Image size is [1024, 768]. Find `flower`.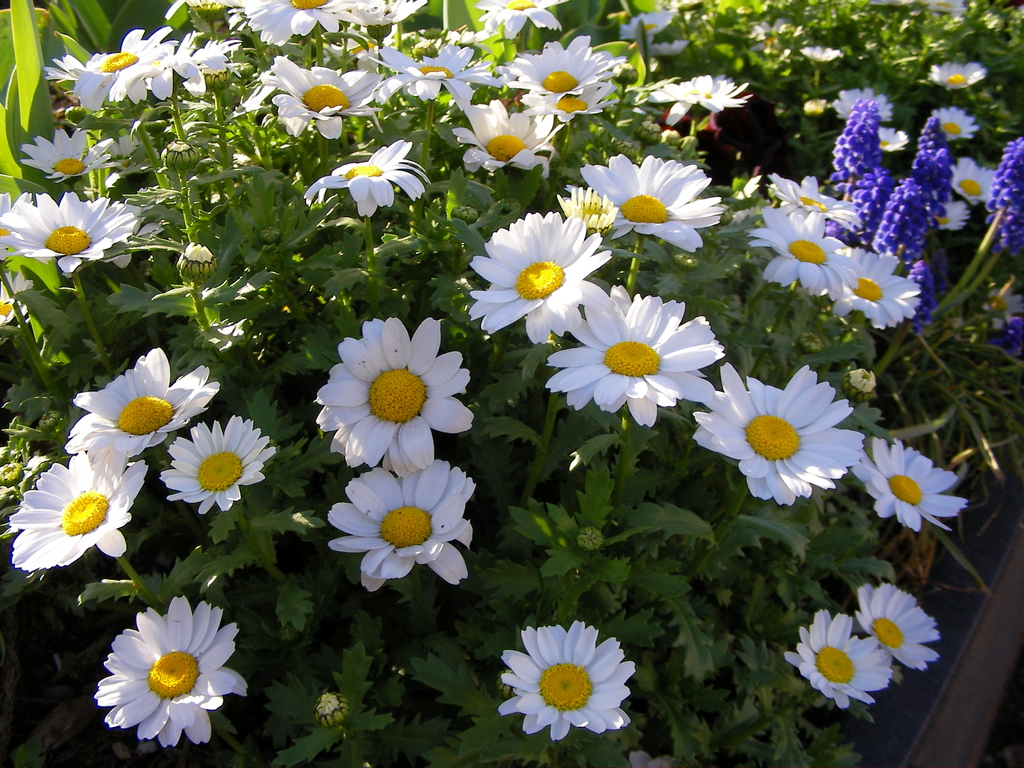
bbox=(316, 318, 475, 481).
